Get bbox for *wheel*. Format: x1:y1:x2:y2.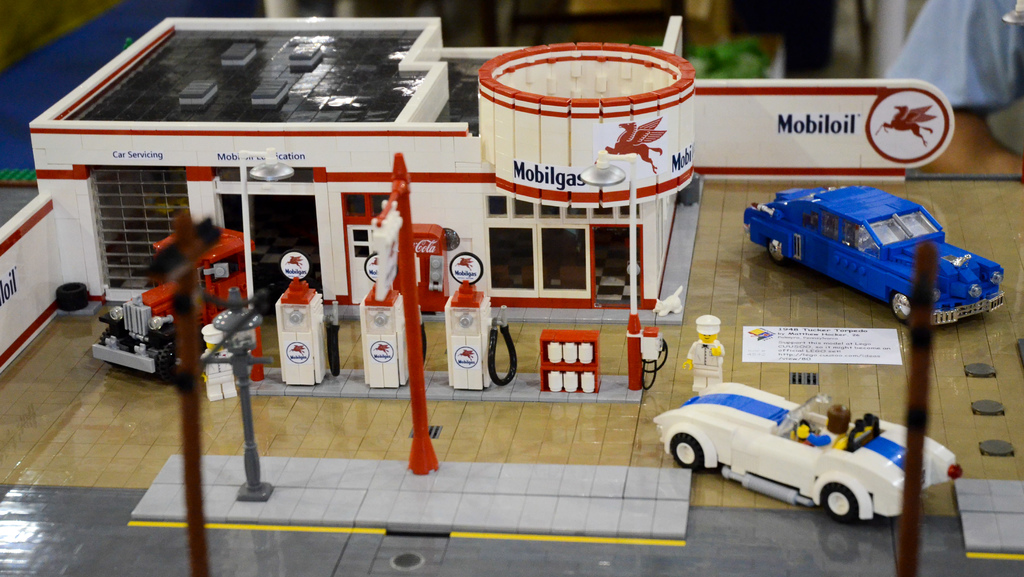
893:295:911:325.
